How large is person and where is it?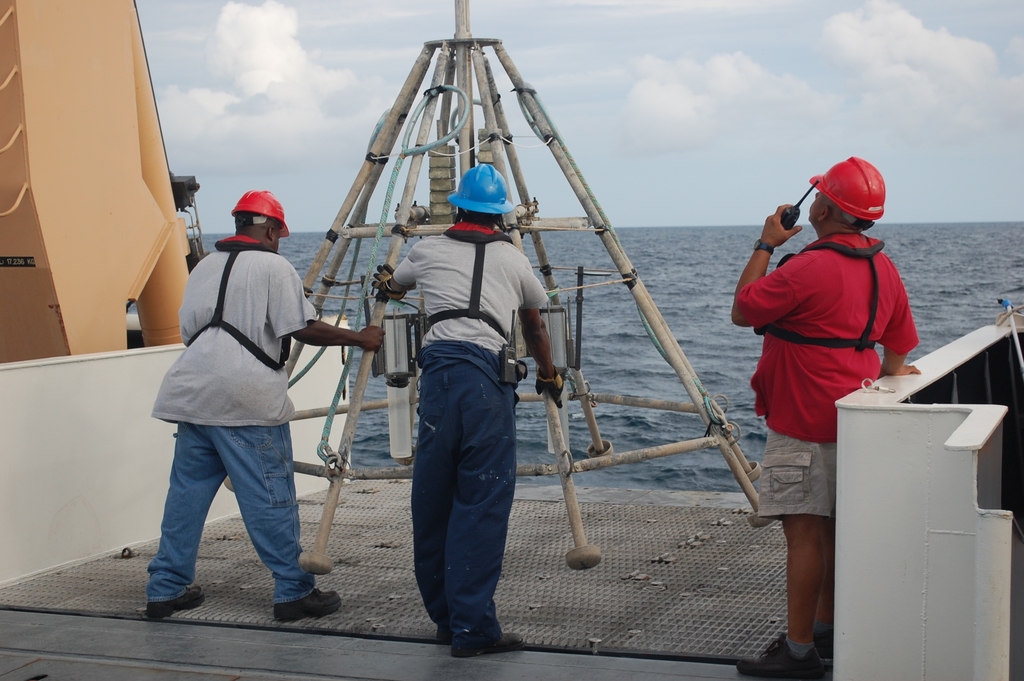
Bounding box: crop(369, 162, 565, 659).
